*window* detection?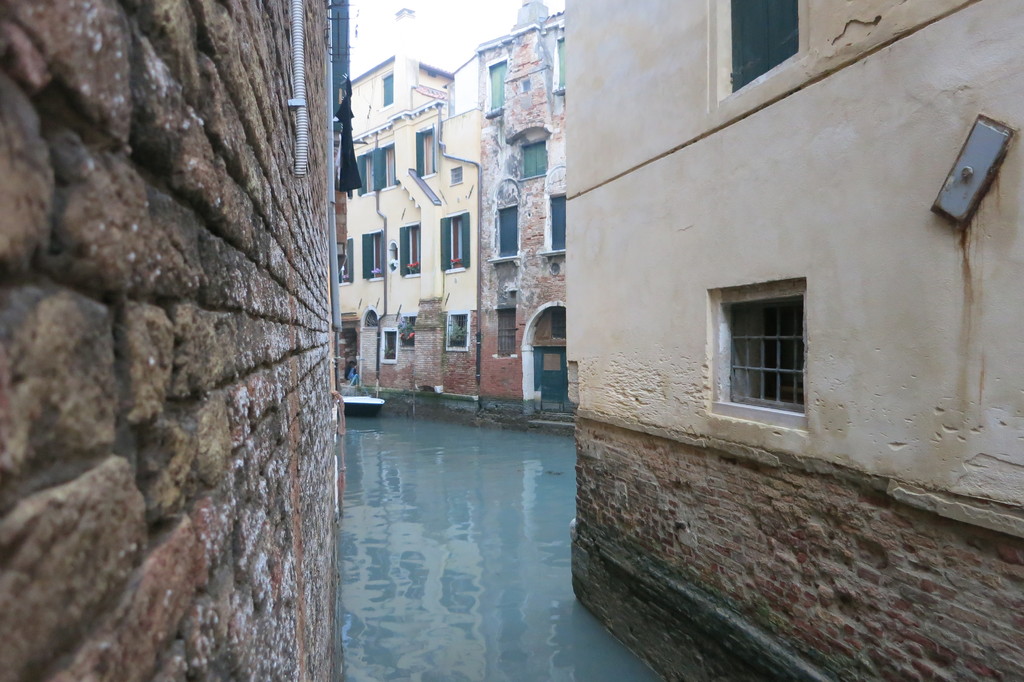
[728,267,824,416]
